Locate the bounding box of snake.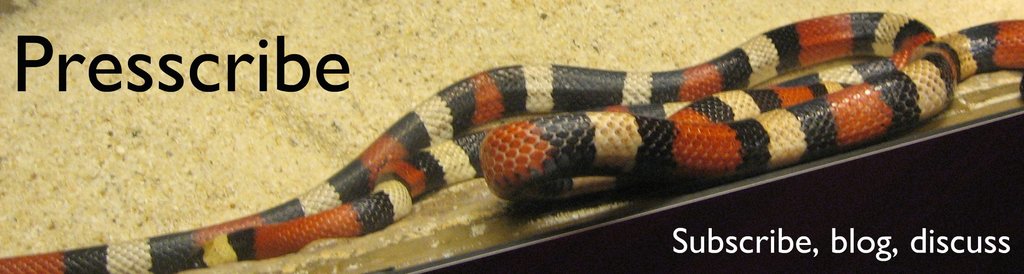
Bounding box: x1=0 y1=13 x2=1023 y2=272.
